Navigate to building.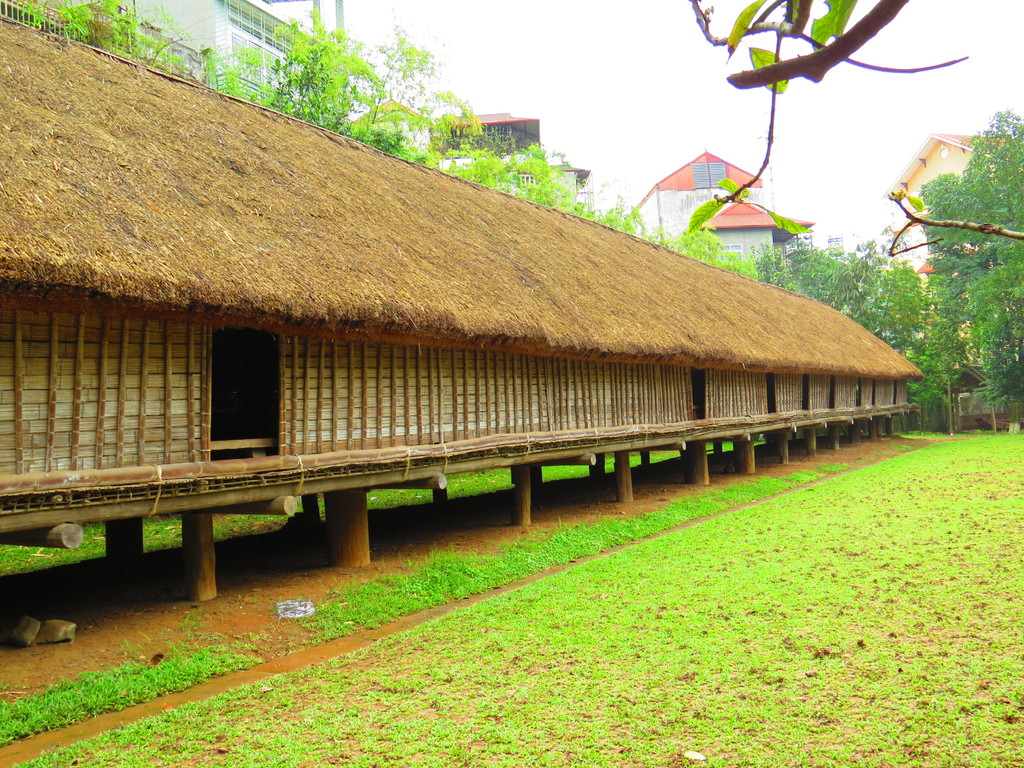
Navigation target: region(630, 151, 814, 276).
